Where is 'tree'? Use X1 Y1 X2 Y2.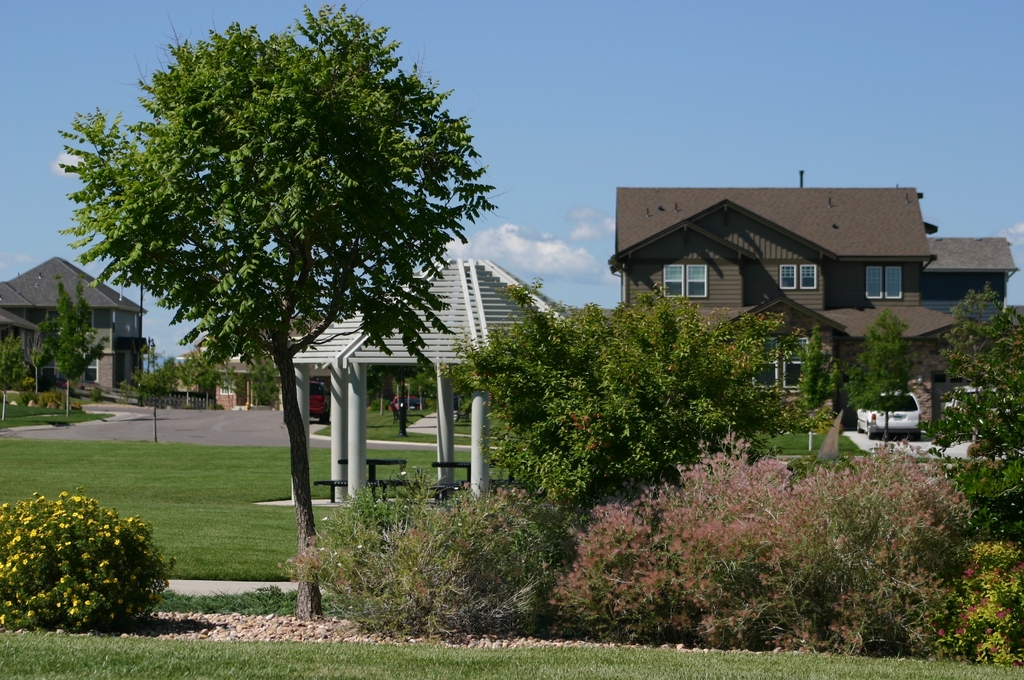
54 0 493 613.
